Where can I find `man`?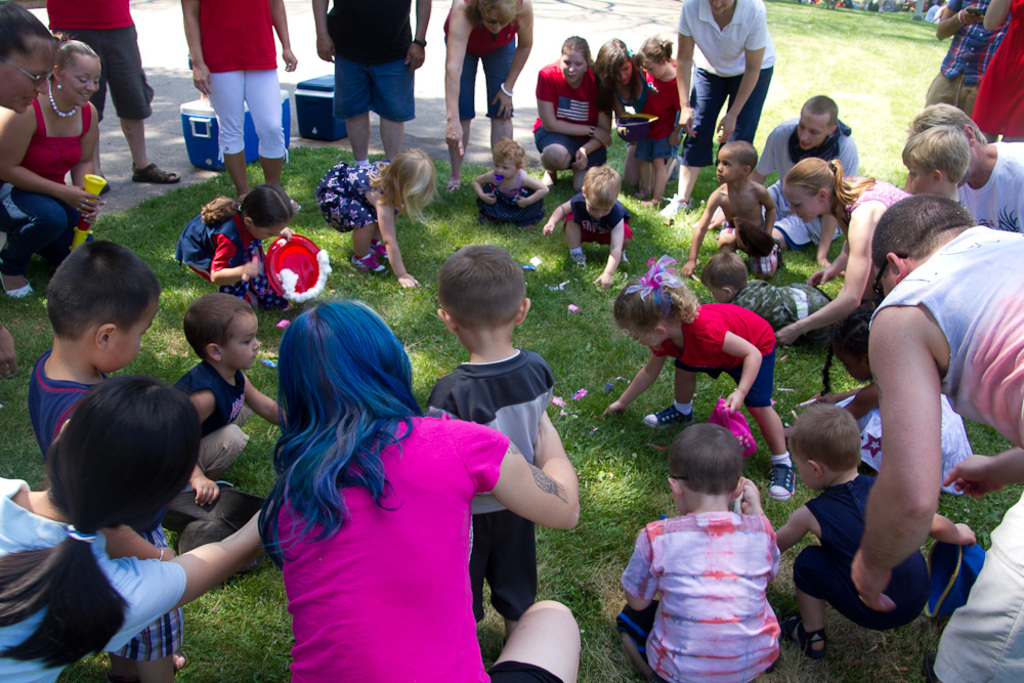
You can find it at {"left": 45, "top": 0, "right": 181, "bottom": 197}.
